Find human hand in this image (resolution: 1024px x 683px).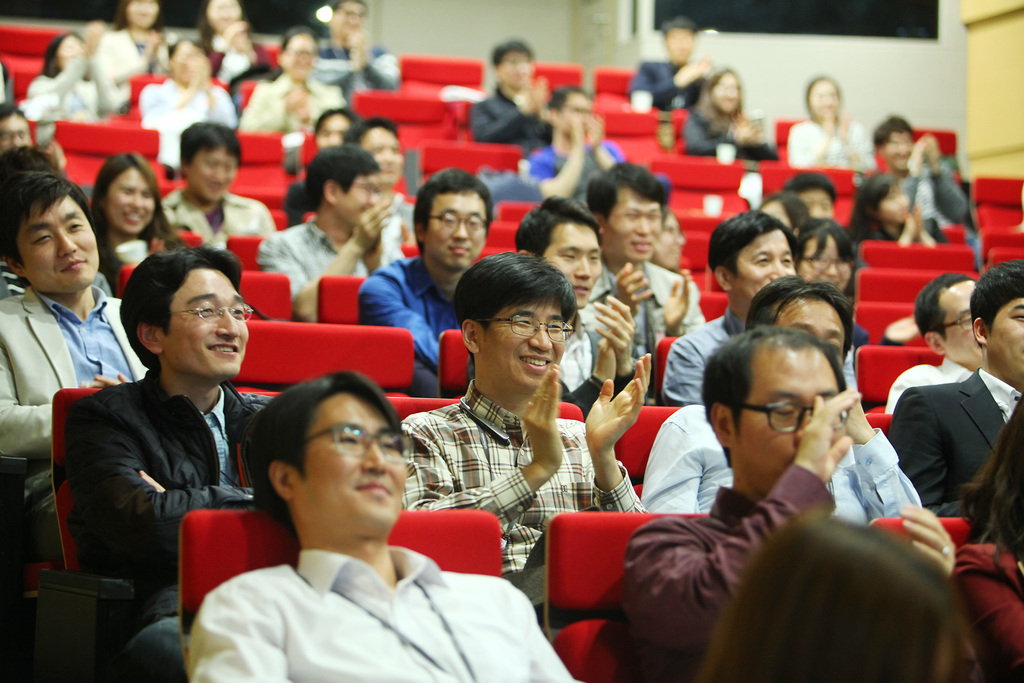
<region>586, 111, 604, 145</region>.
